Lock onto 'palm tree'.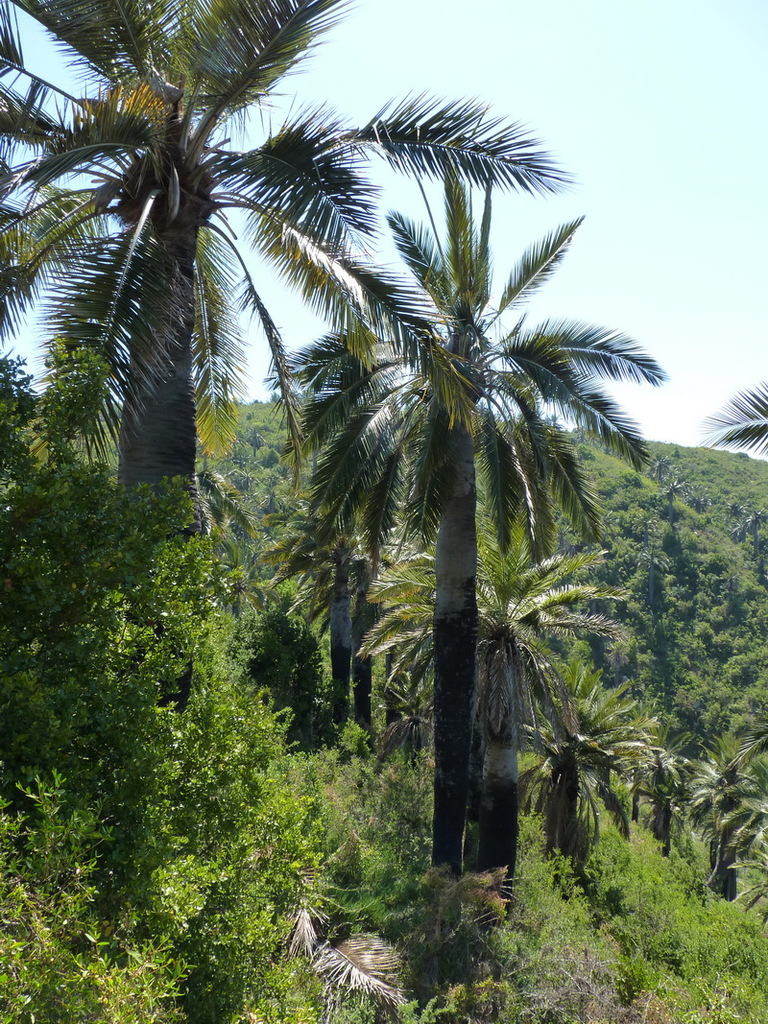
Locked: detection(539, 593, 681, 861).
